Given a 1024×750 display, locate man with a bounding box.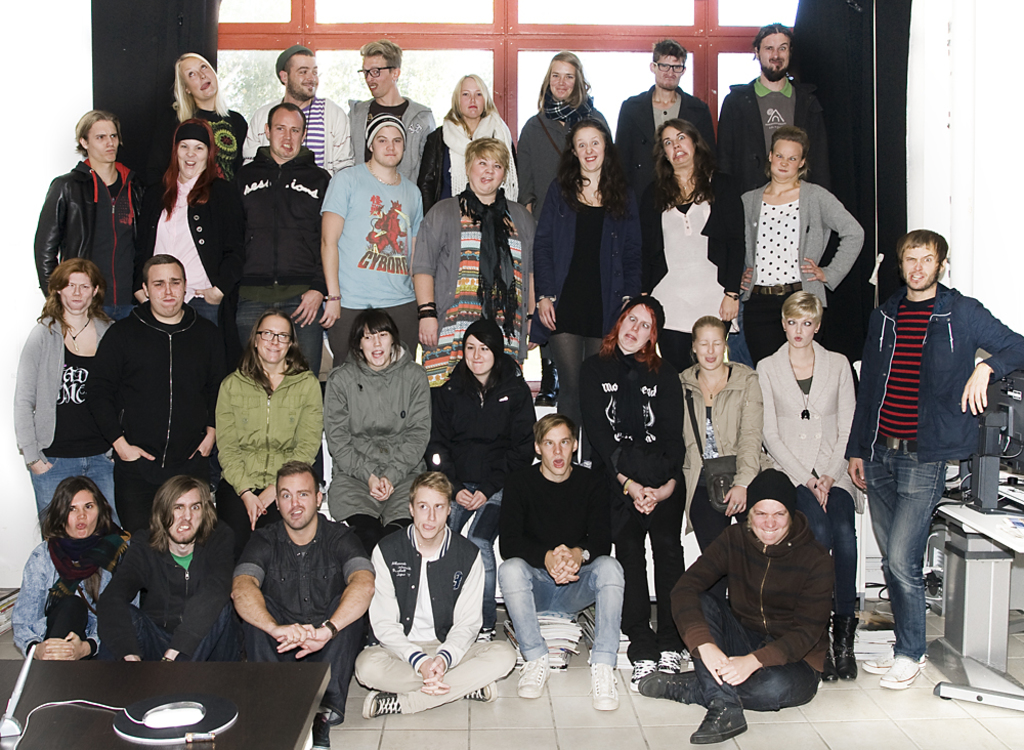
Located: Rect(35, 110, 146, 320).
